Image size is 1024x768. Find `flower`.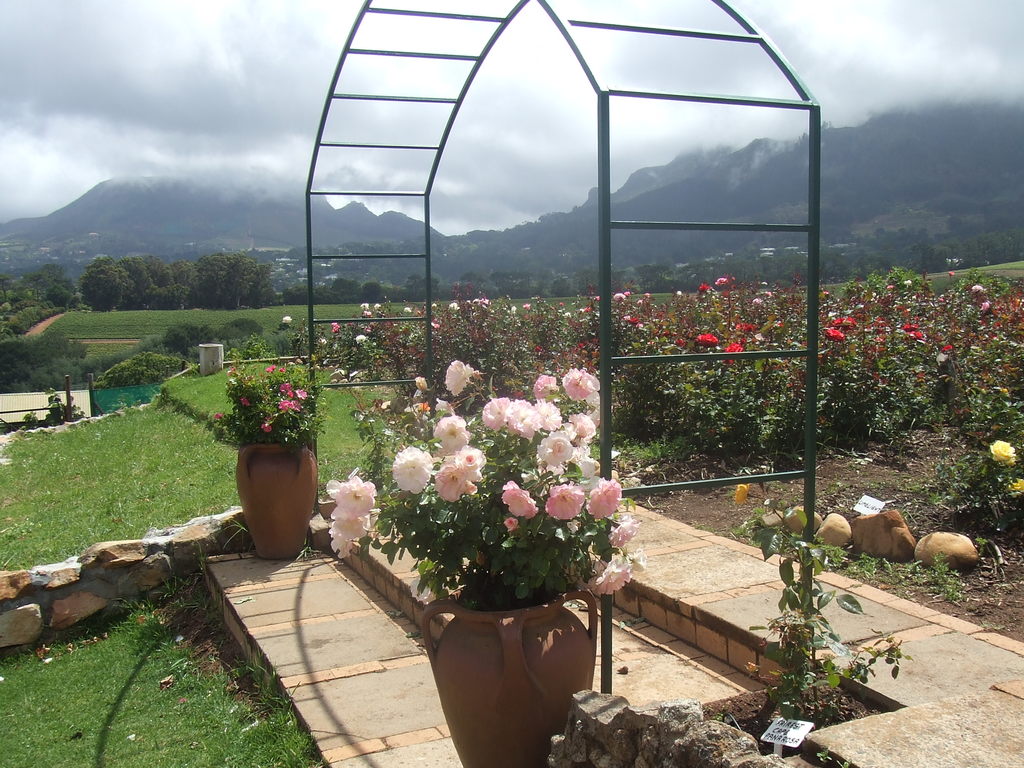
crop(676, 290, 684, 297).
